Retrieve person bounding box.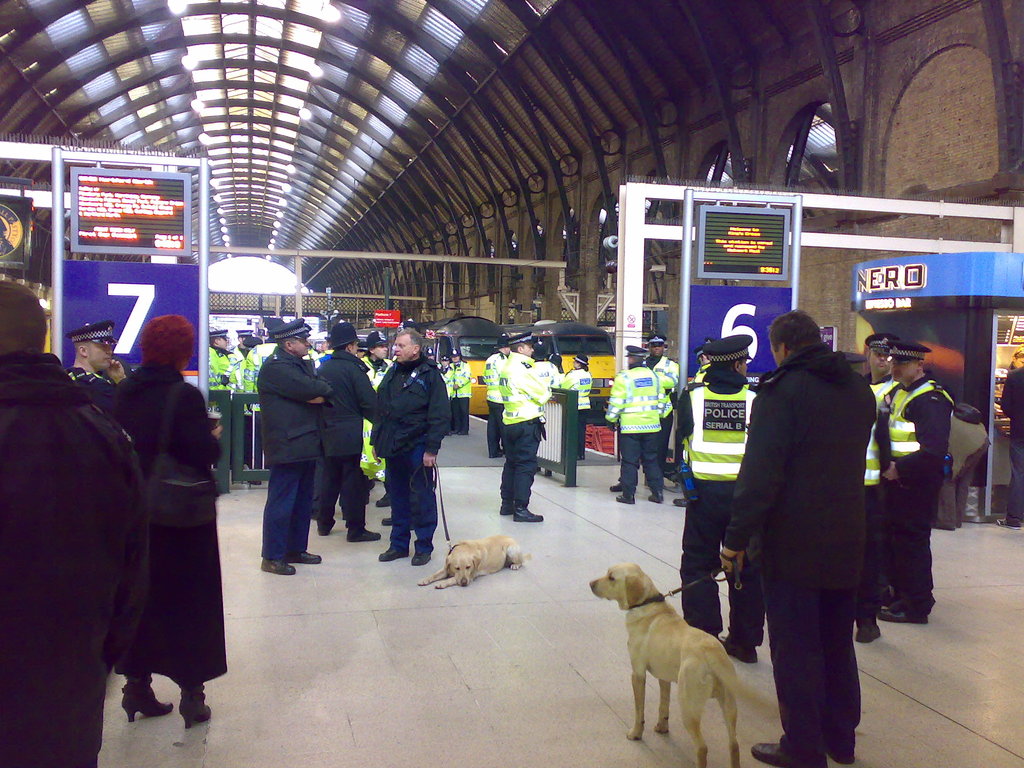
Bounding box: detection(1002, 363, 1023, 532).
